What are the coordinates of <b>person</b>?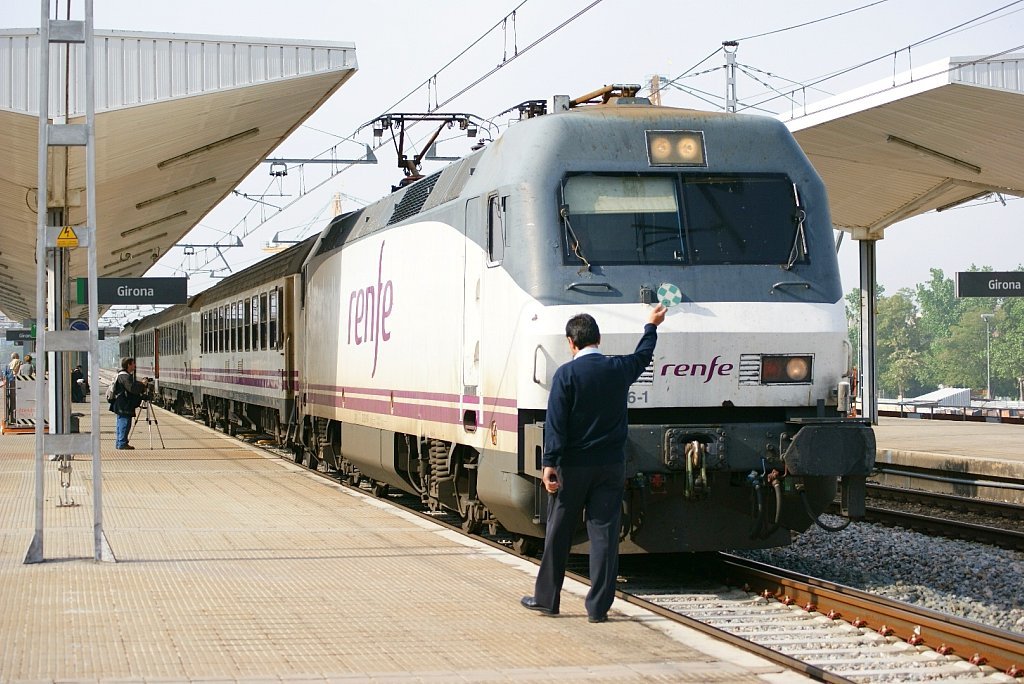
111/353/158/450.
